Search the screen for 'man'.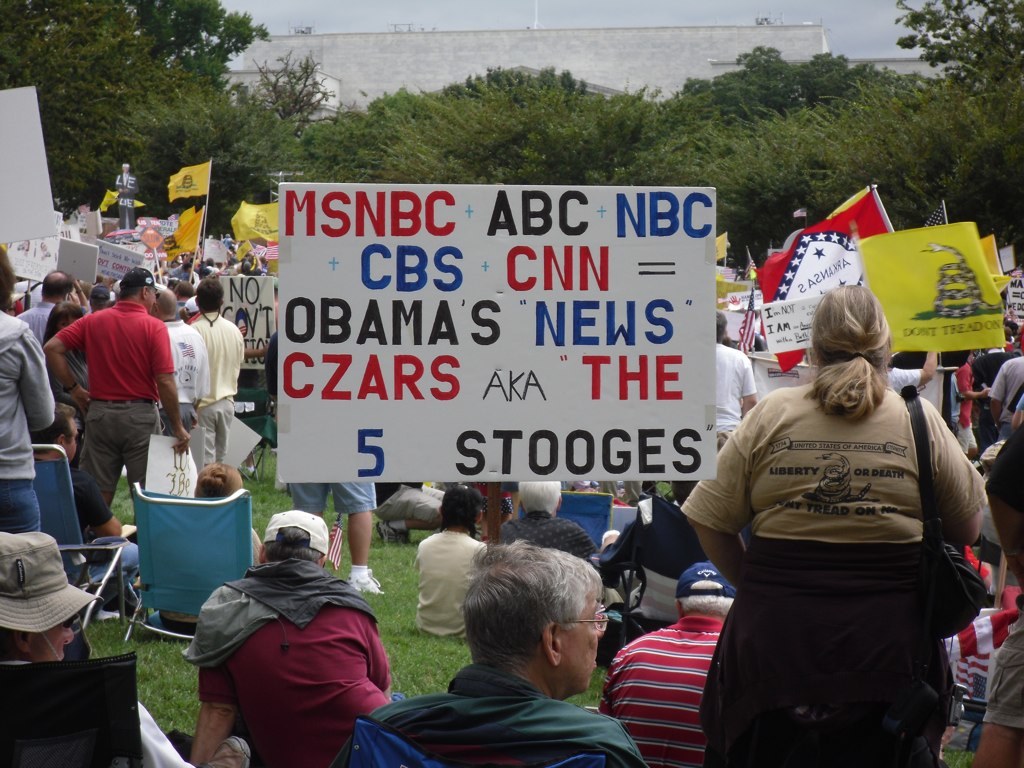
Found at x1=184, y1=278, x2=246, y2=476.
